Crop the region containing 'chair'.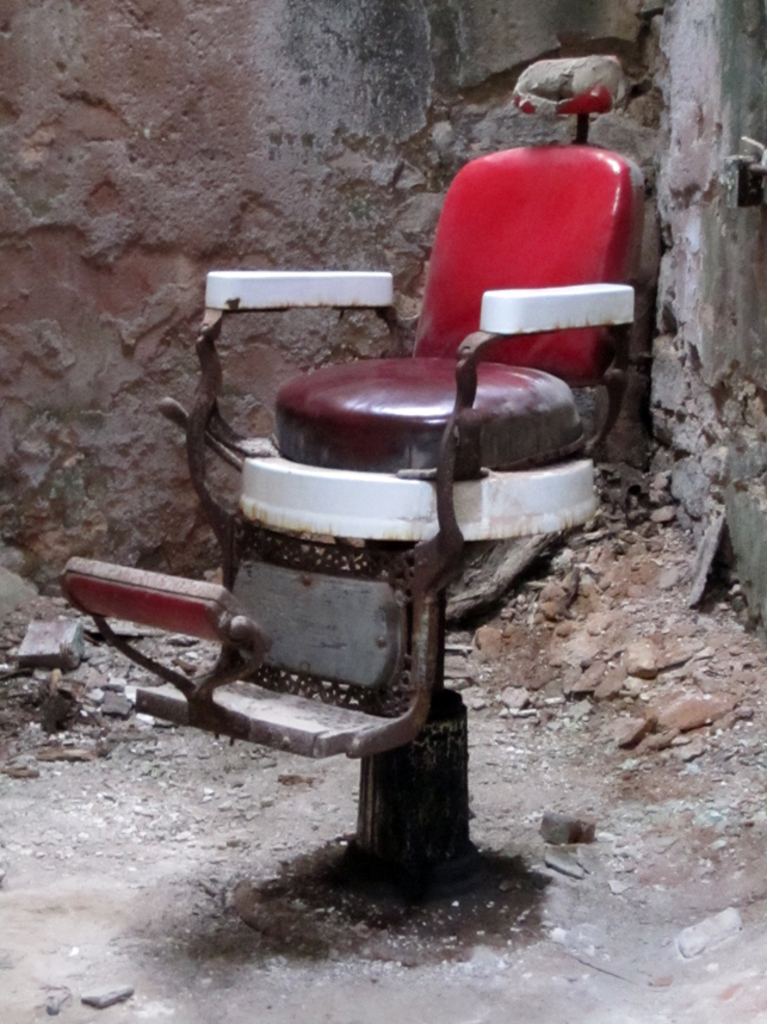
Crop region: <bbox>56, 45, 638, 905</bbox>.
